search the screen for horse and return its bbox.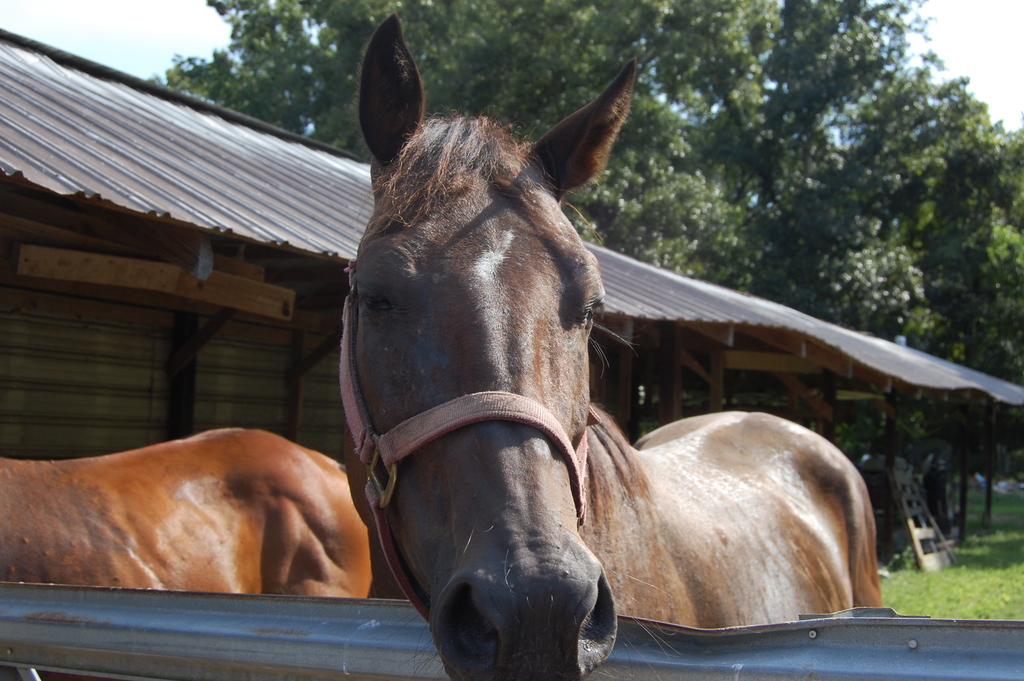
Found: select_region(337, 13, 879, 680).
